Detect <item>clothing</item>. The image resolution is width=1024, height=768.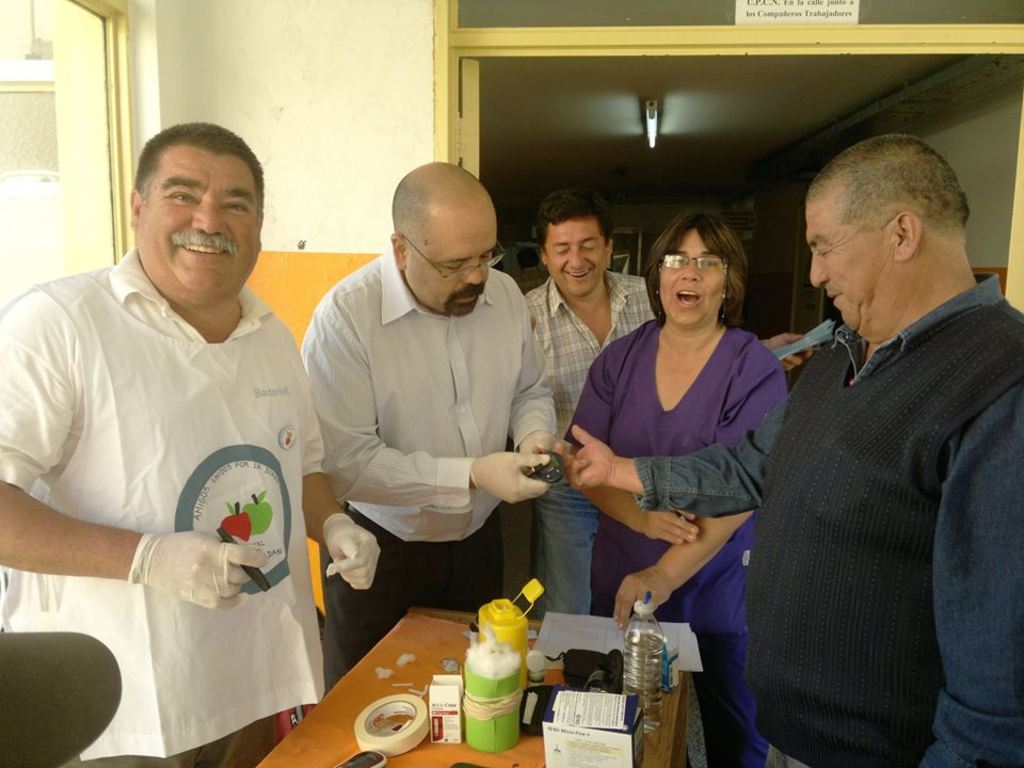
(638,269,1023,767).
